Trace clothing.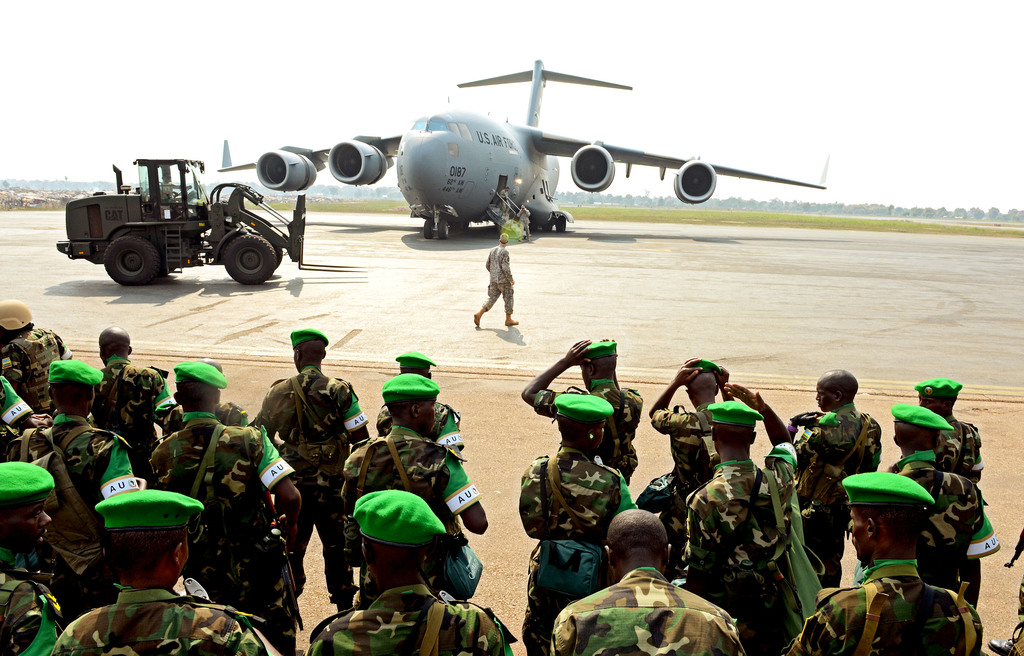
Traced to [left=534, top=381, right=644, bottom=486].
